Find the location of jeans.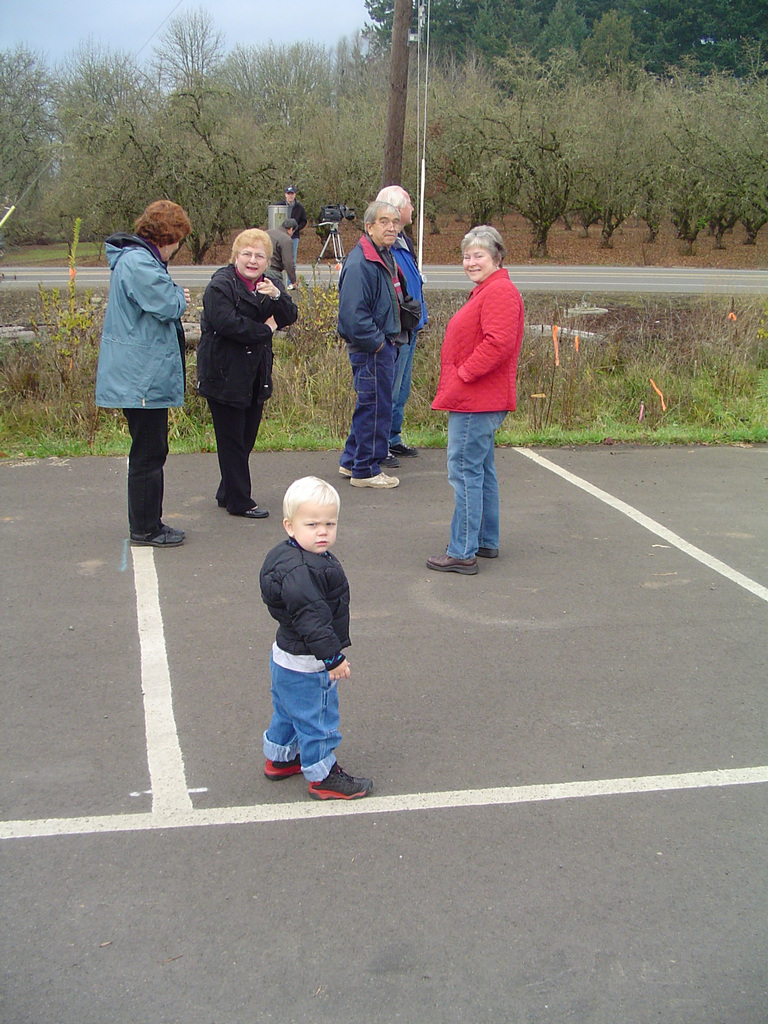
Location: x1=338, y1=350, x2=385, y2=483.
